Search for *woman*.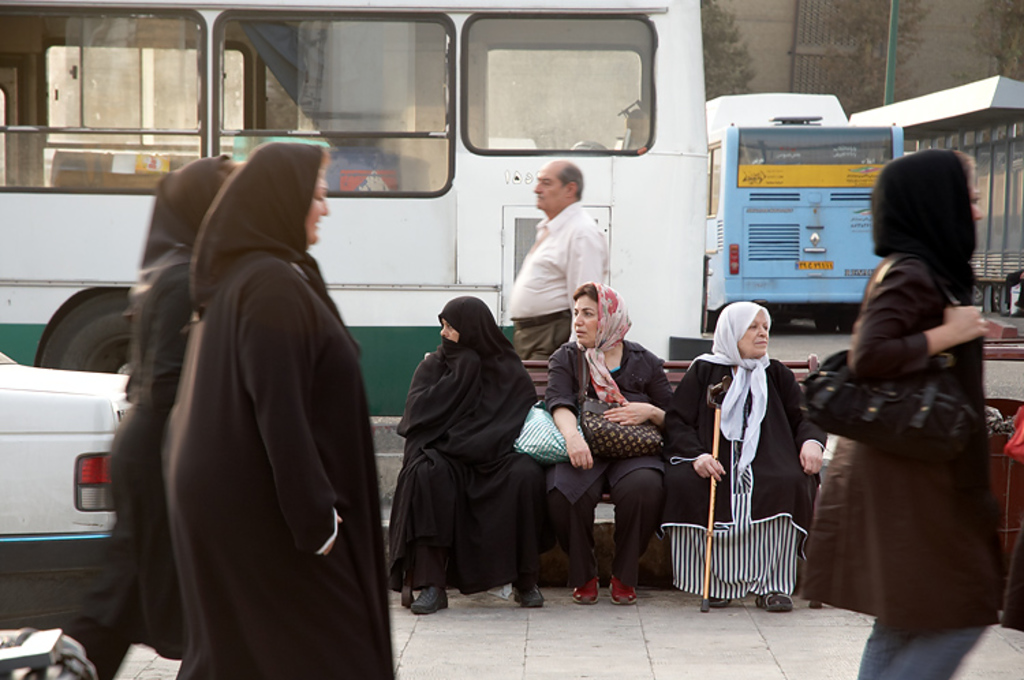
Found at crop(60, 154, 243, 679).
